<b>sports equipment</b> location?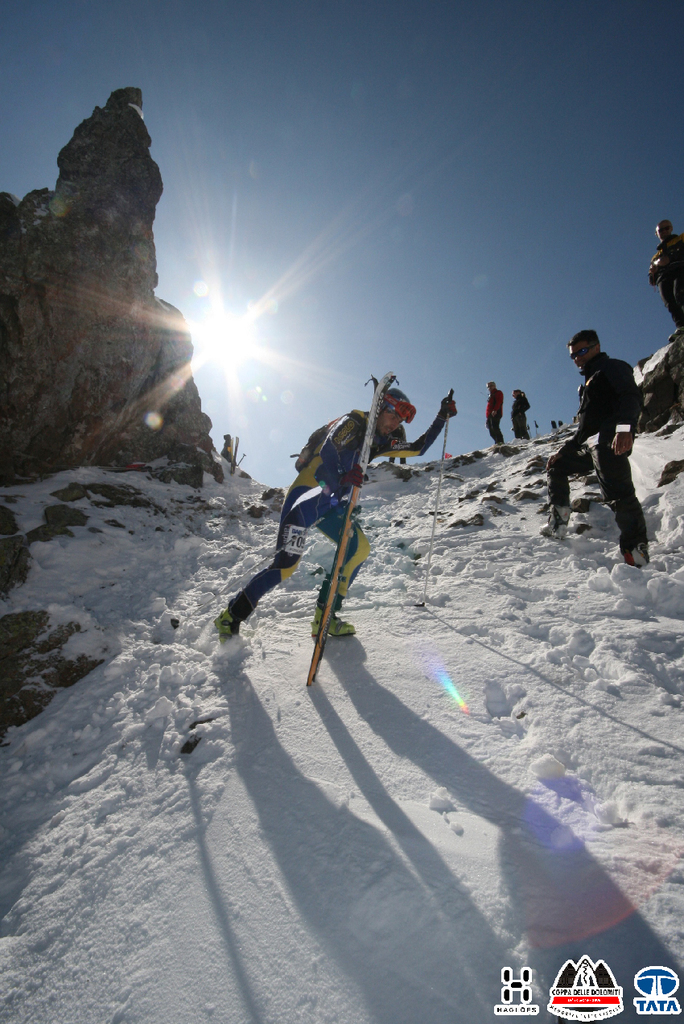
select_region(309, 608, 357, 636)
